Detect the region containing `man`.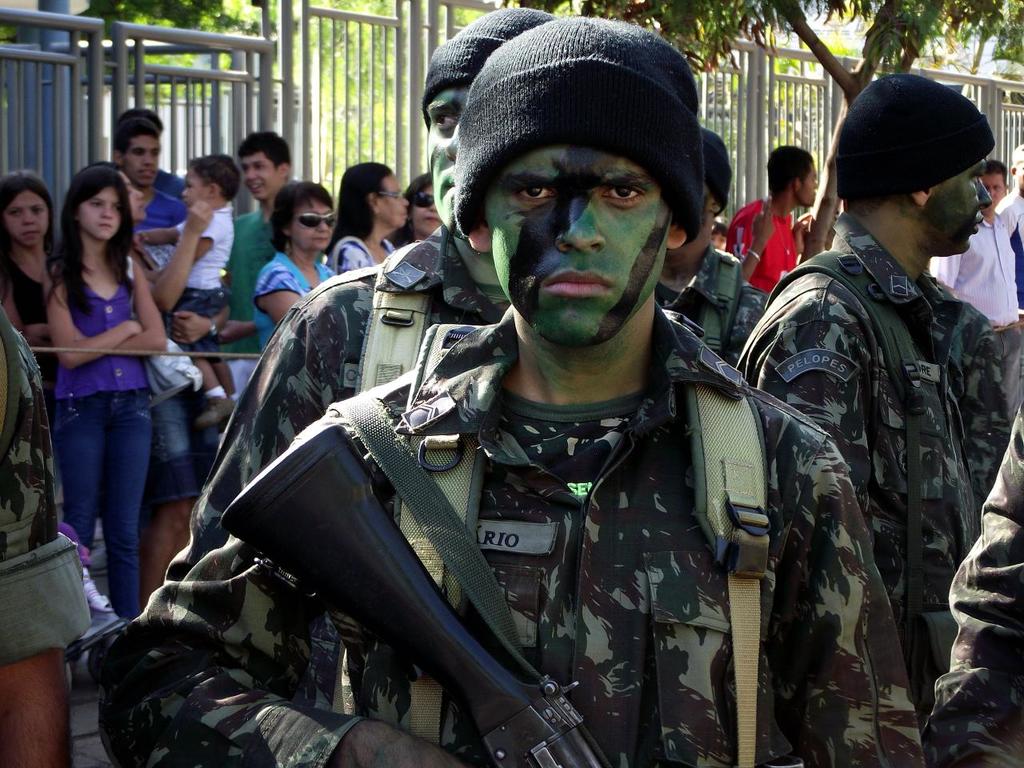
Rect(99, 14, 914, 767).
